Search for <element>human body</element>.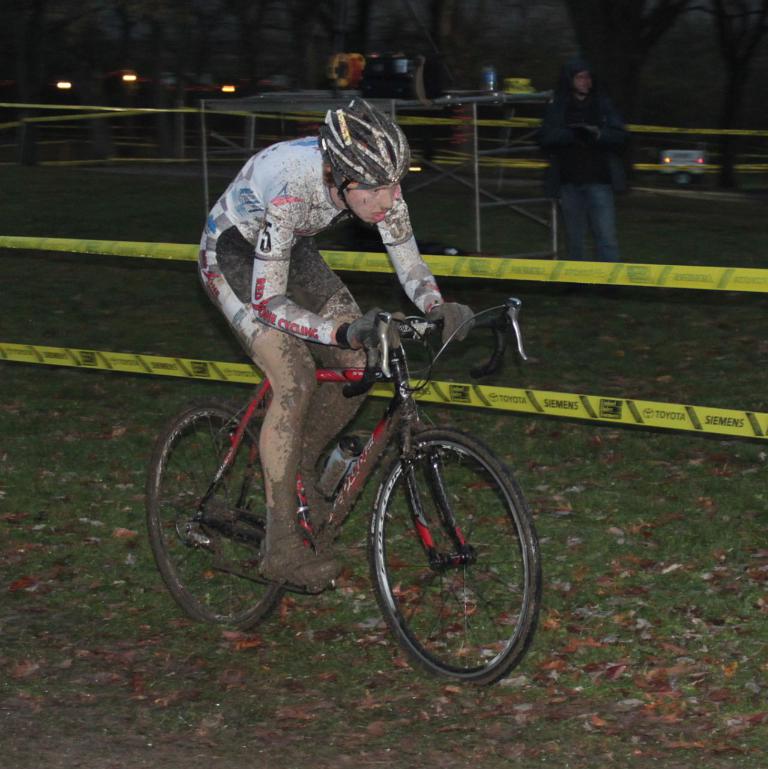
Found at (550, 62, 646, 256).
